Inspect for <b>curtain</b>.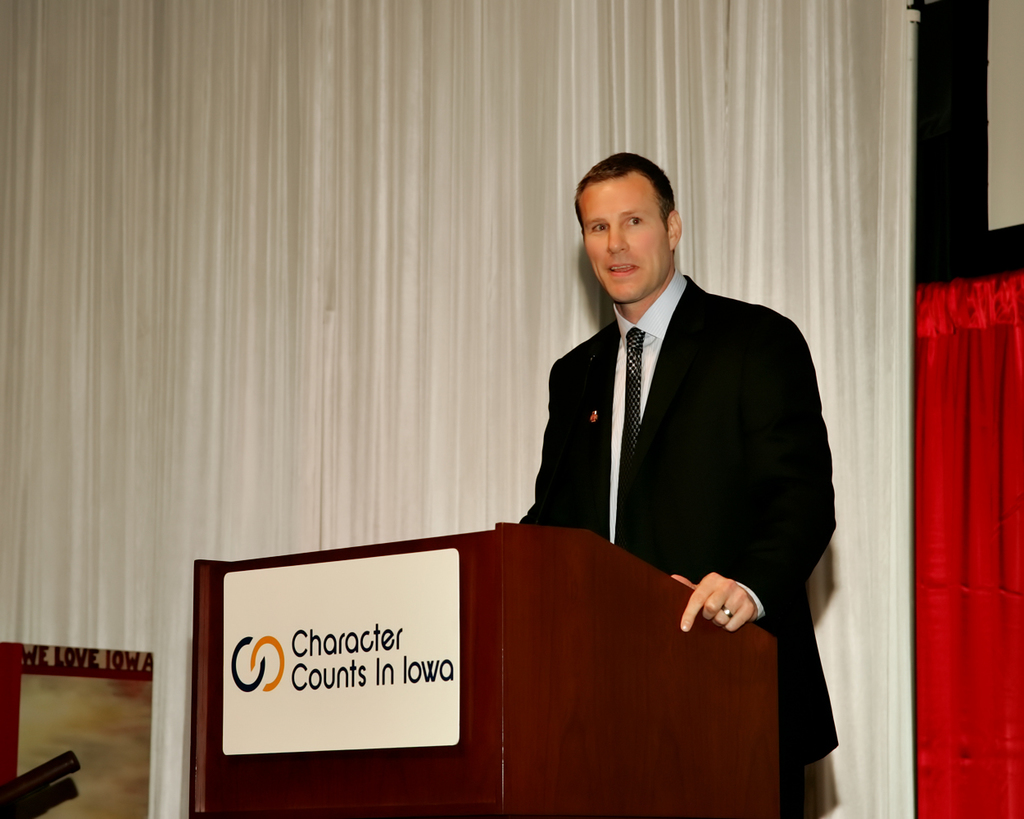
Inspection: region(1, 0, 914, 818).
